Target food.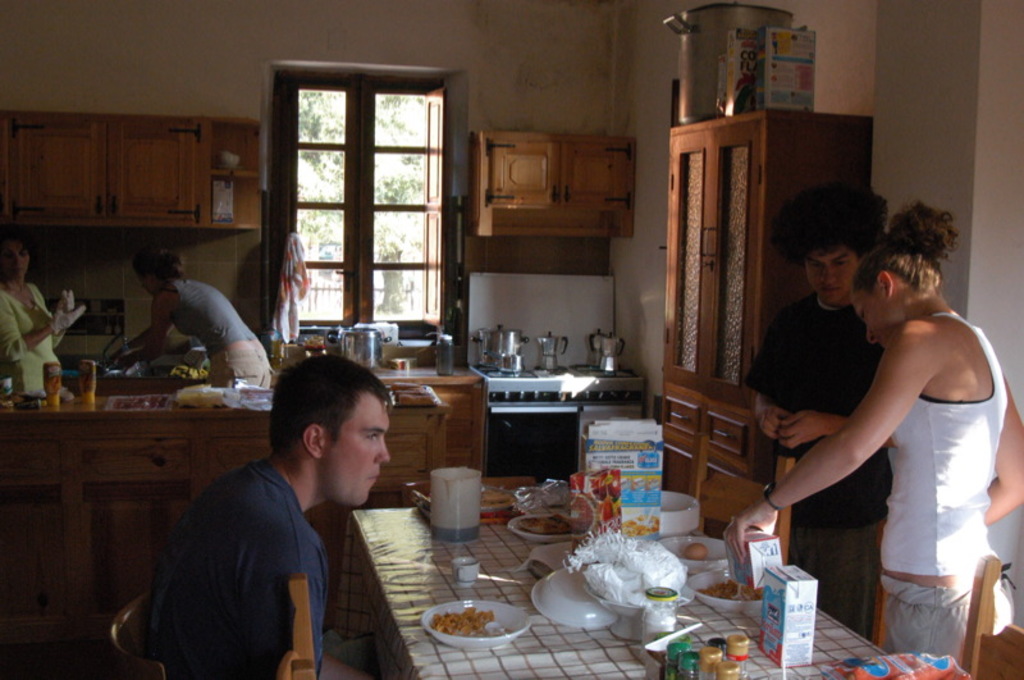
Target region: {"left": 727, "top": 526, "right": 780, "bottom": 589}.
